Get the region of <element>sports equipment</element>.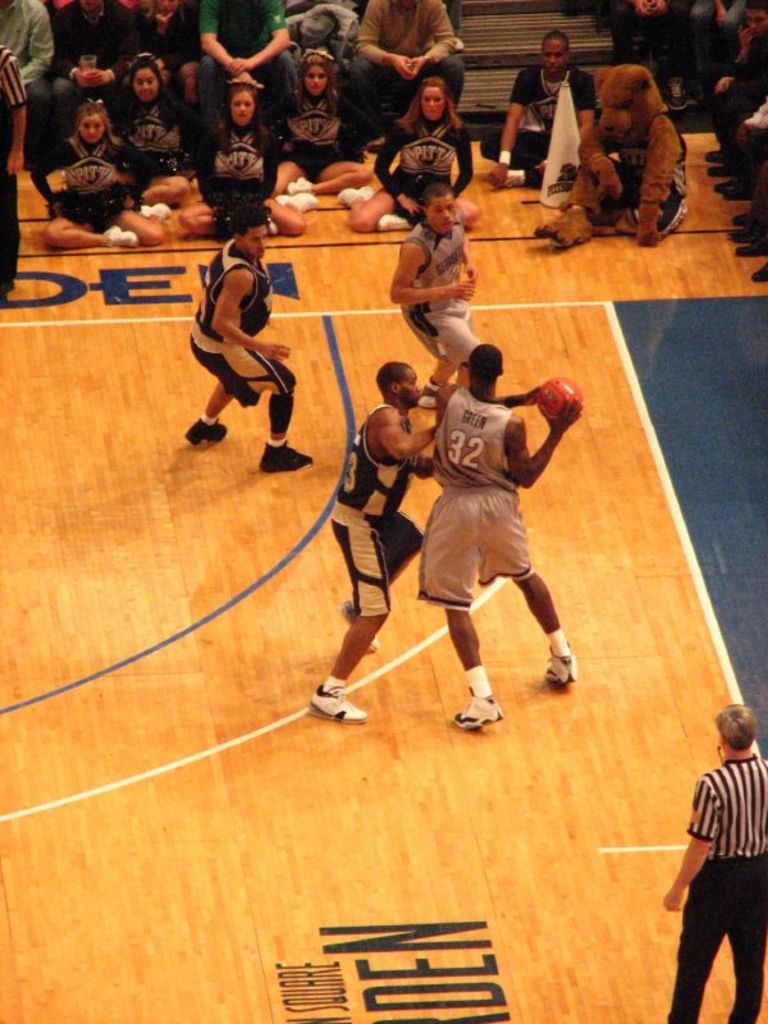
l=307, t=682, r=367, b=718.
